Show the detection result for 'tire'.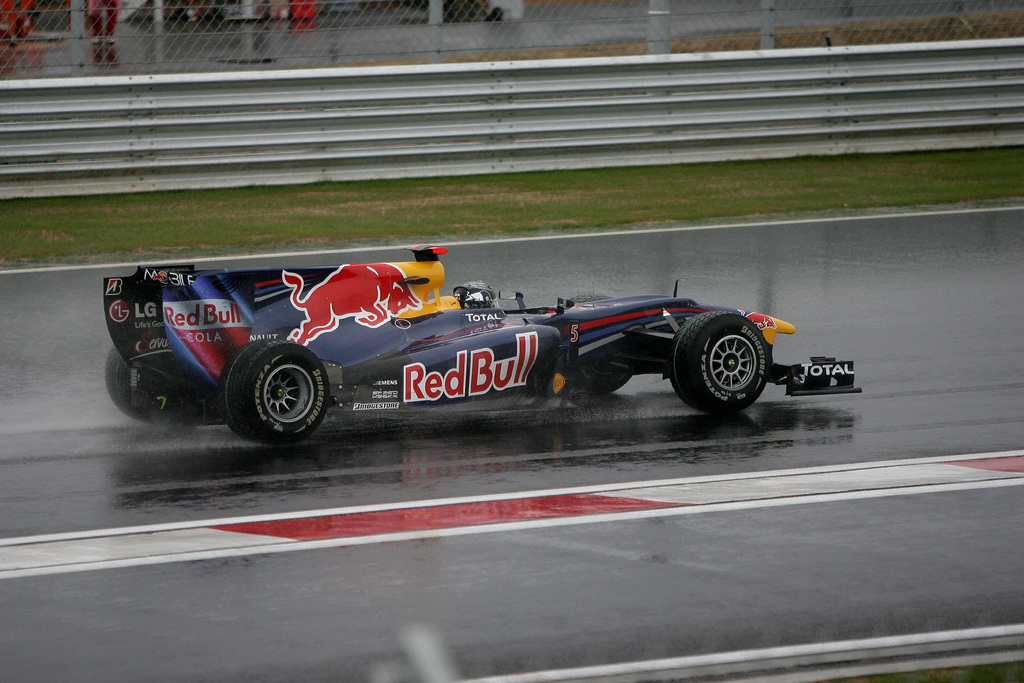
crop(108, 345, 171, 413).
